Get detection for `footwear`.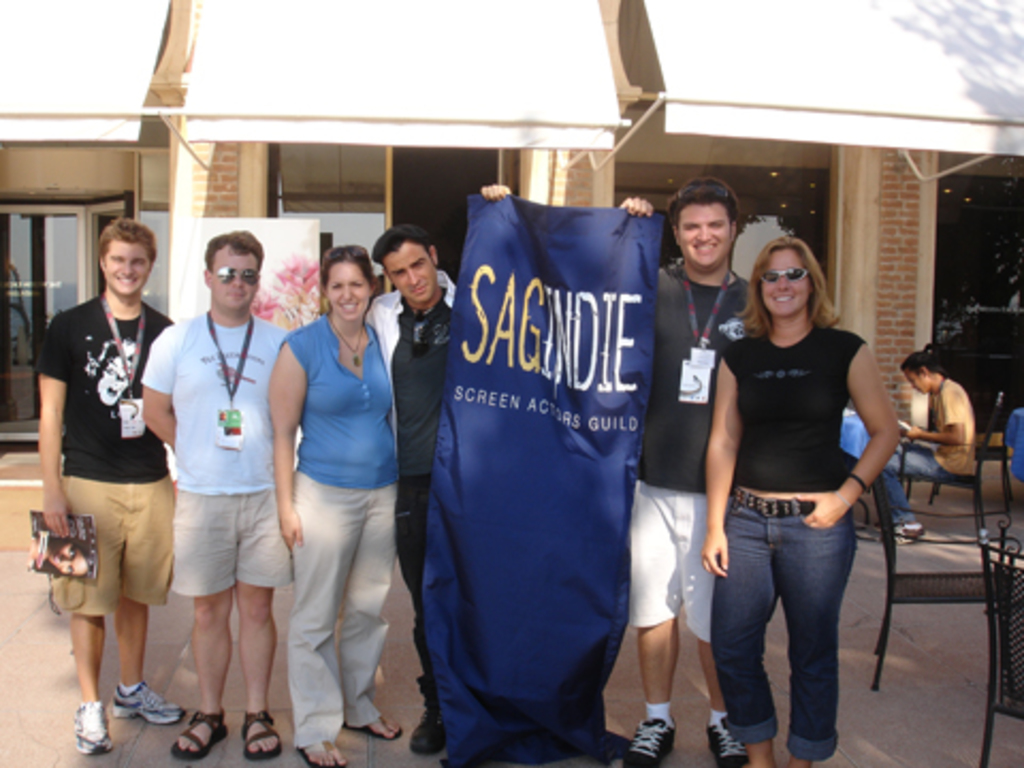
Detection: Rect(625, 713, 683, 766).
